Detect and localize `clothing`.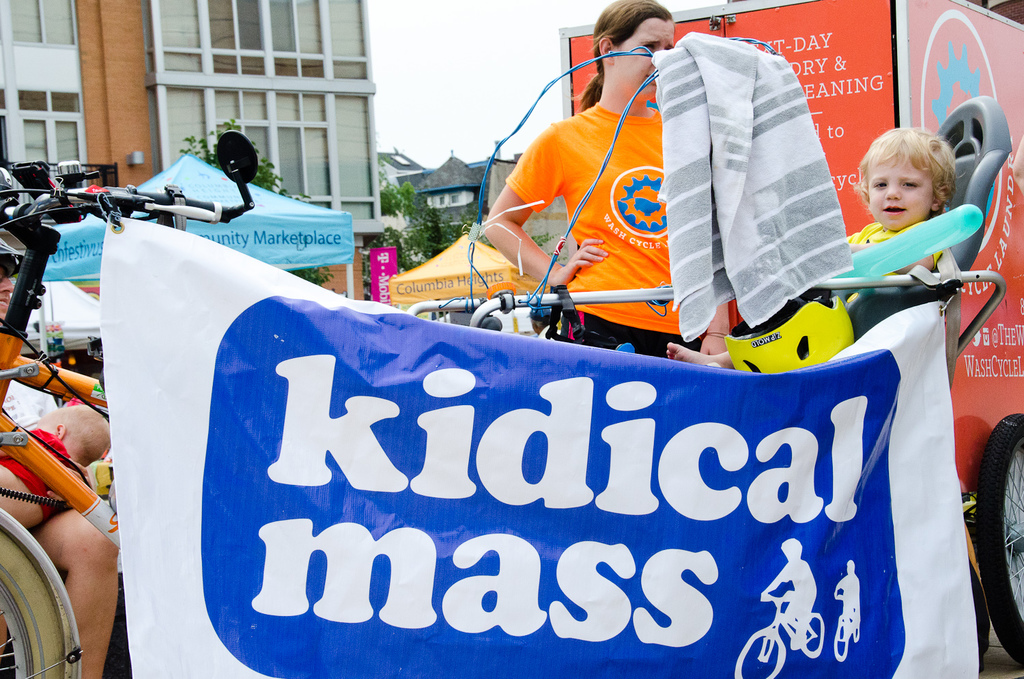
Localized at BBox(657, 51, 853, 352).
